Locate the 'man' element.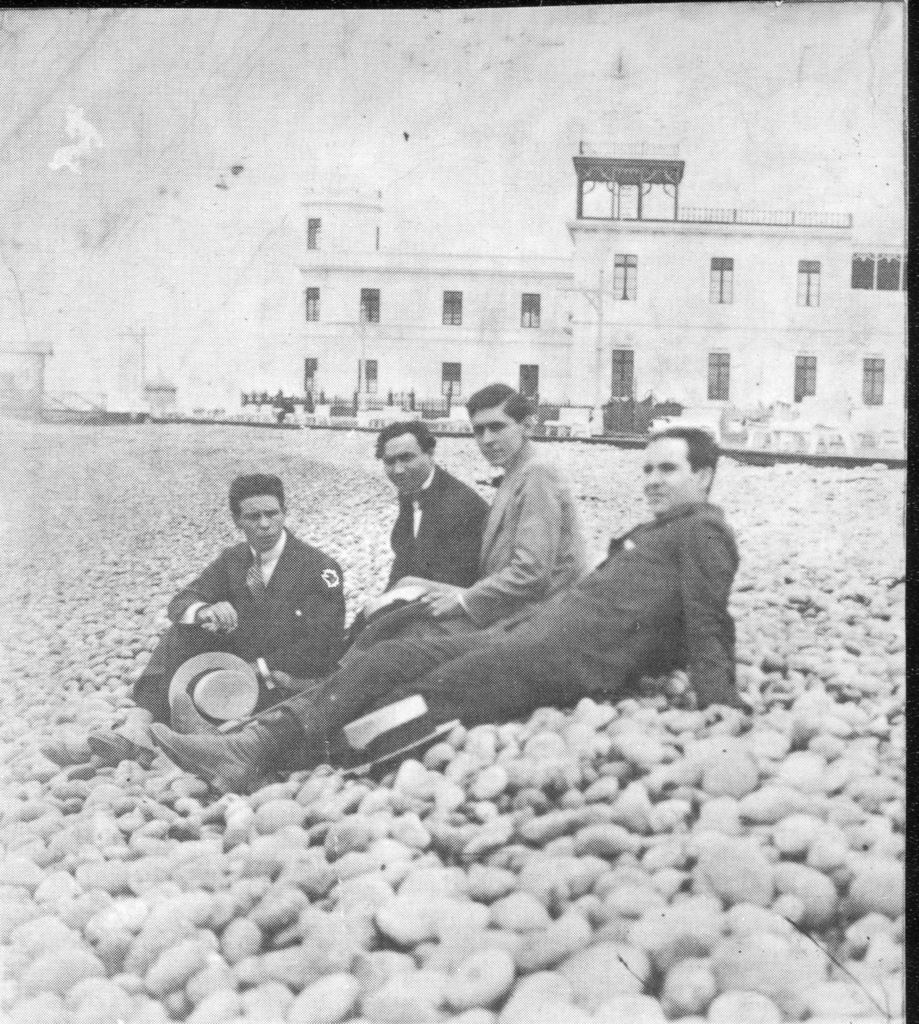
Element bbox: x1=327, y1=428, x2=484, y2=660.
